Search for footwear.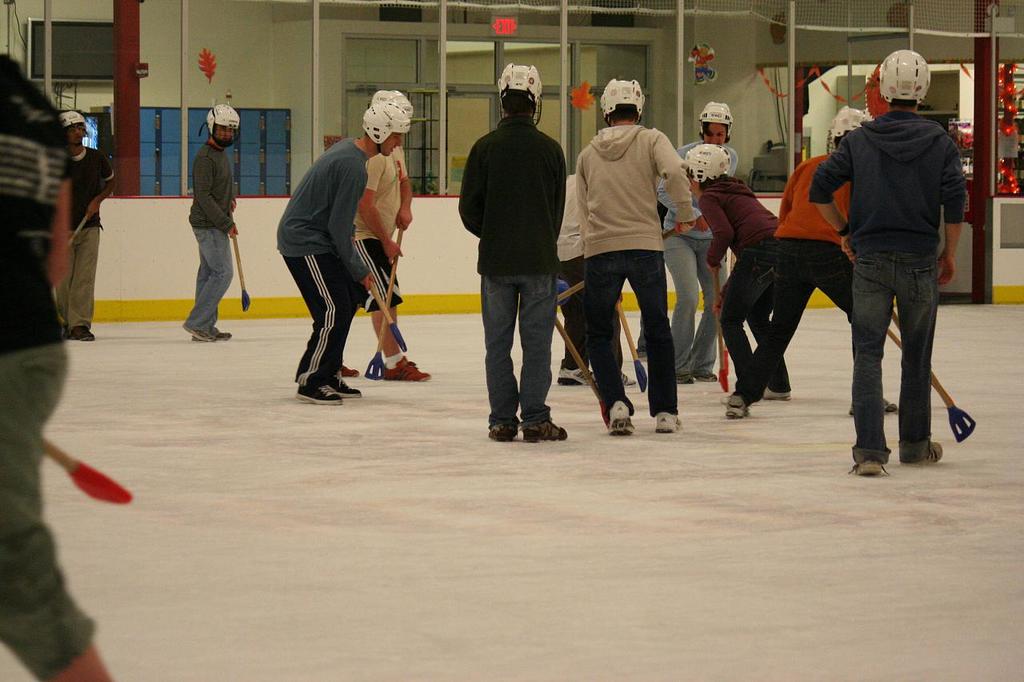
Found at select_region(294, 382, 355, 405).
